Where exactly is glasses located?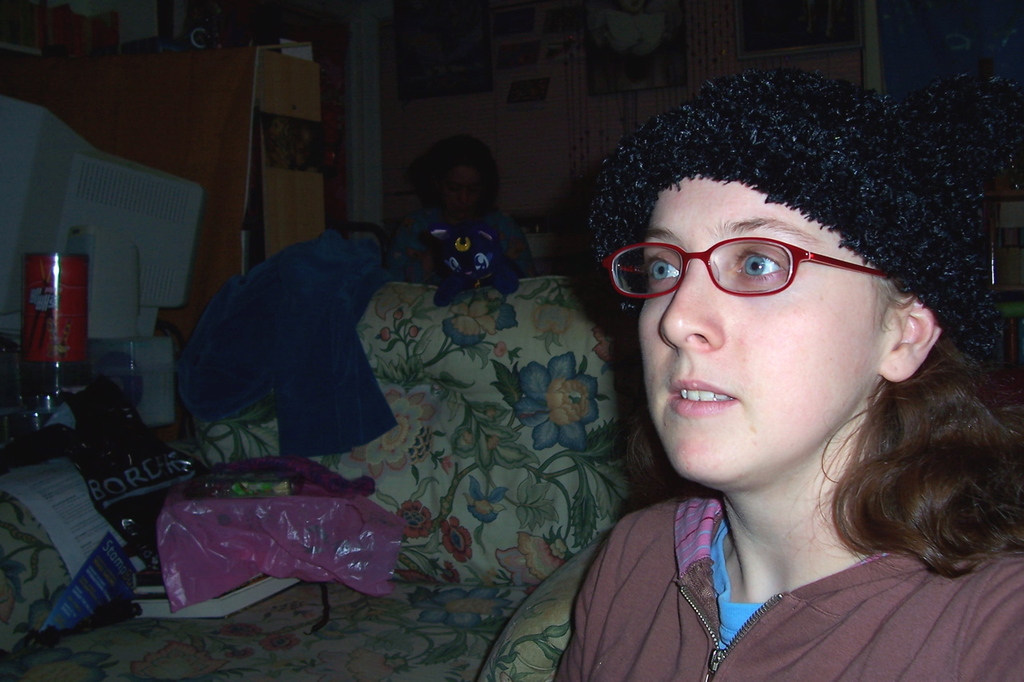
Its bounding box is [x1=601, y1=236, x2=908, y2=302].
